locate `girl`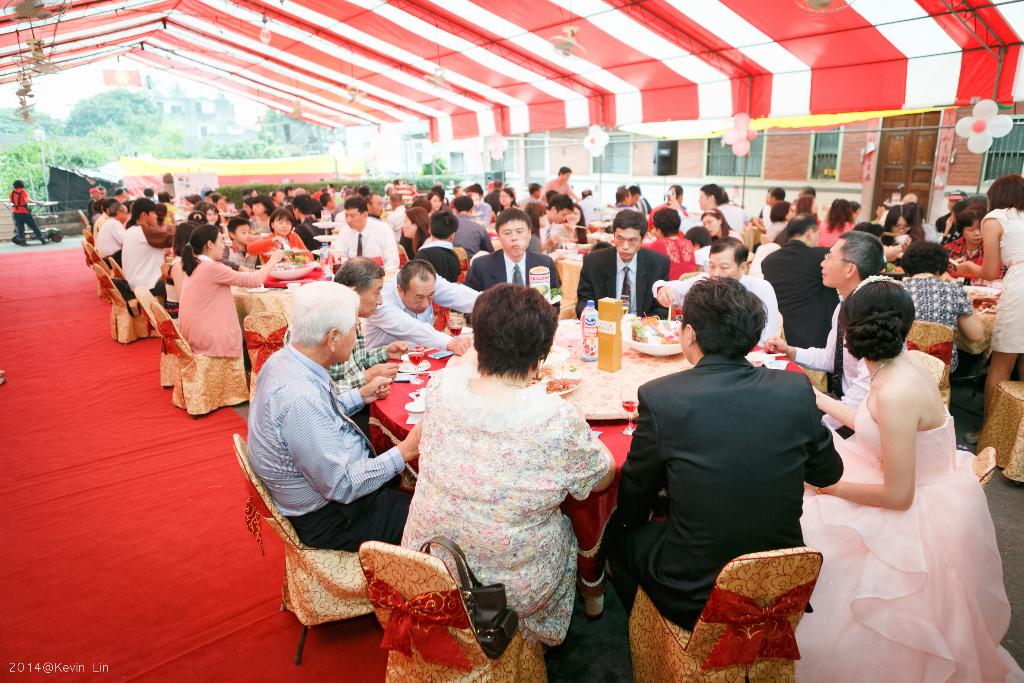
pyautogui.locateOnScreen(955, 175, 1023, 443)
